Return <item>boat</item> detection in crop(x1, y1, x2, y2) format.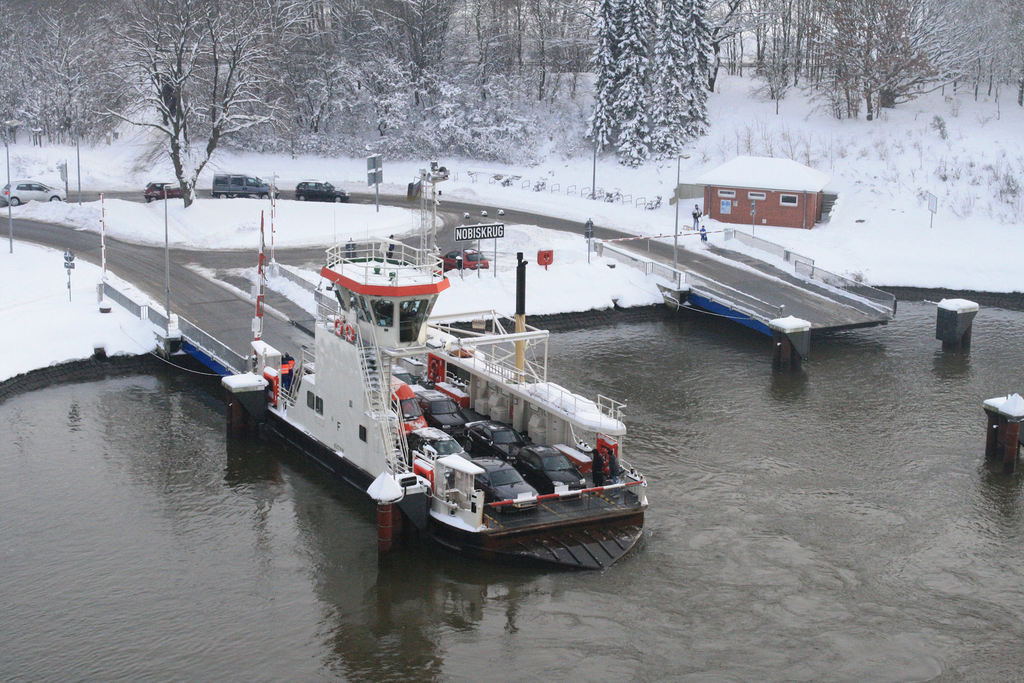
crop(259, 229, 652, 579).
